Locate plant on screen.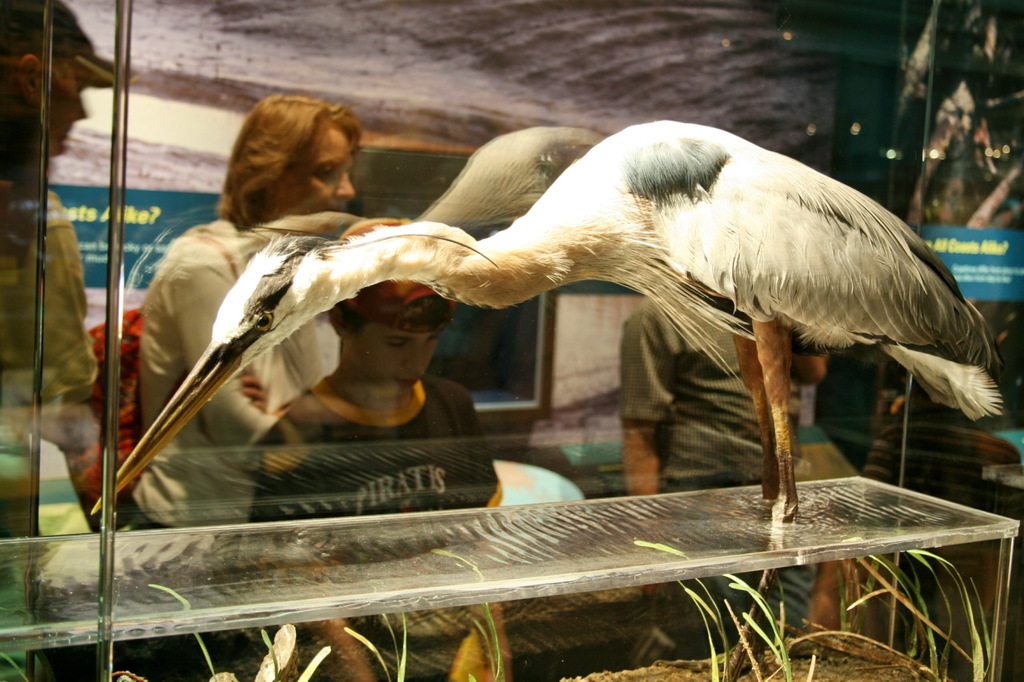
On screen at 104,577,338,681.
